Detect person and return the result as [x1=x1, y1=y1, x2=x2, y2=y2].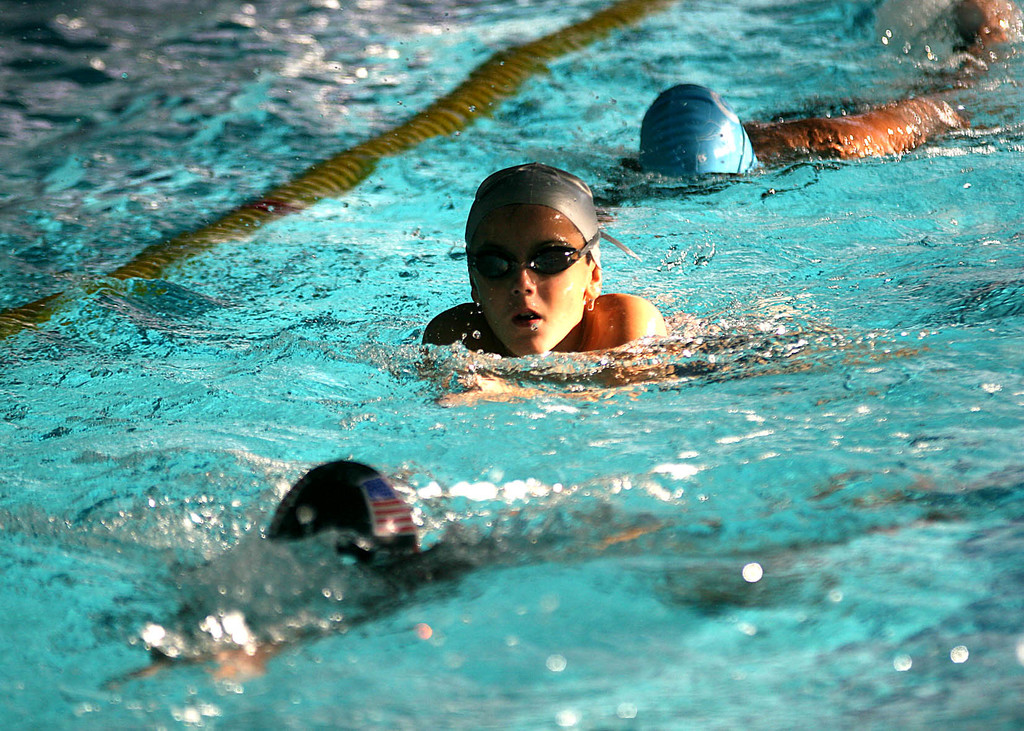
[x1=637, y1=77, x2=961, y2=198].
